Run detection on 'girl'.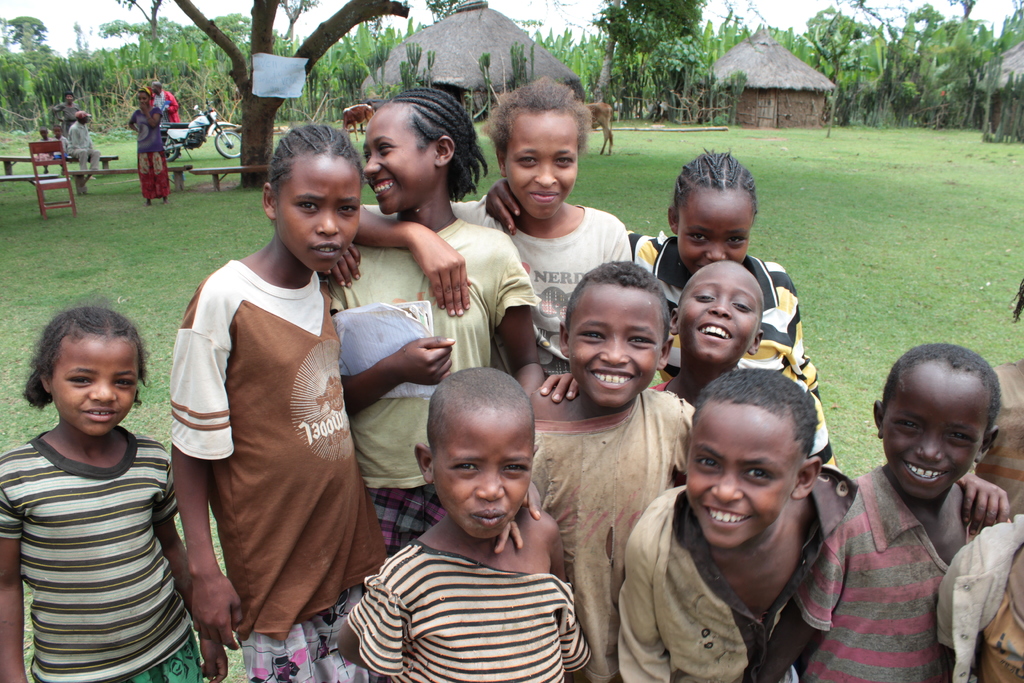
Result: [x1=352, y1=75, x2=637, y2=400].
